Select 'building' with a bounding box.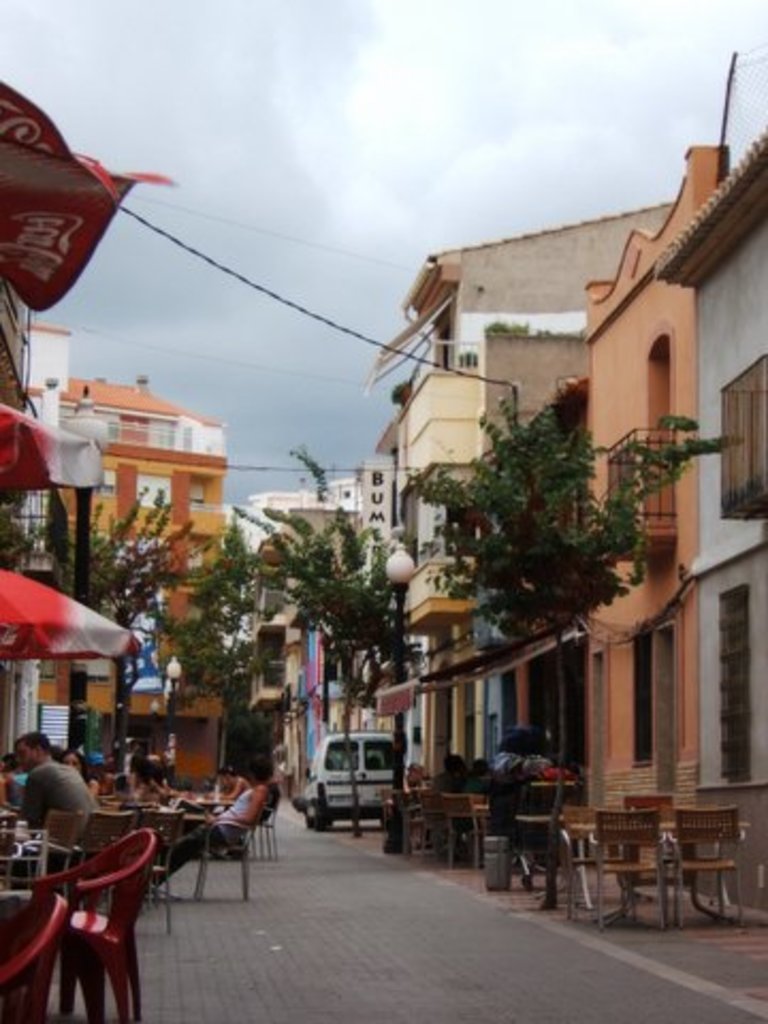
373:201:681:753.
